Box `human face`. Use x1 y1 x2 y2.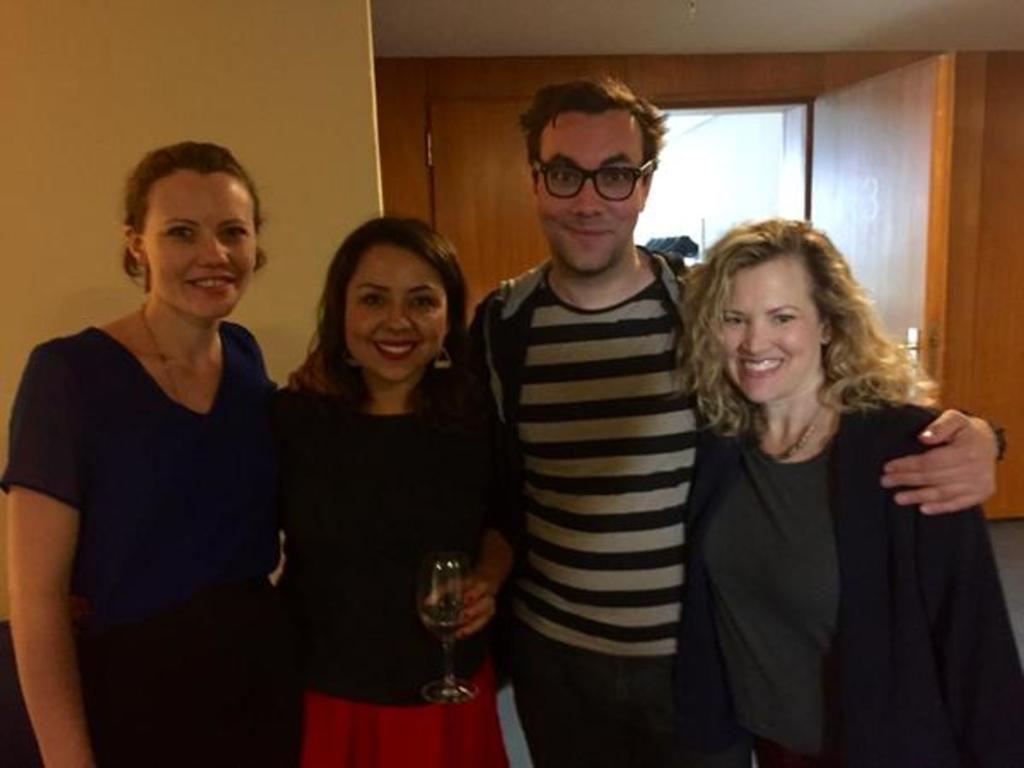
539 109 645 276.
